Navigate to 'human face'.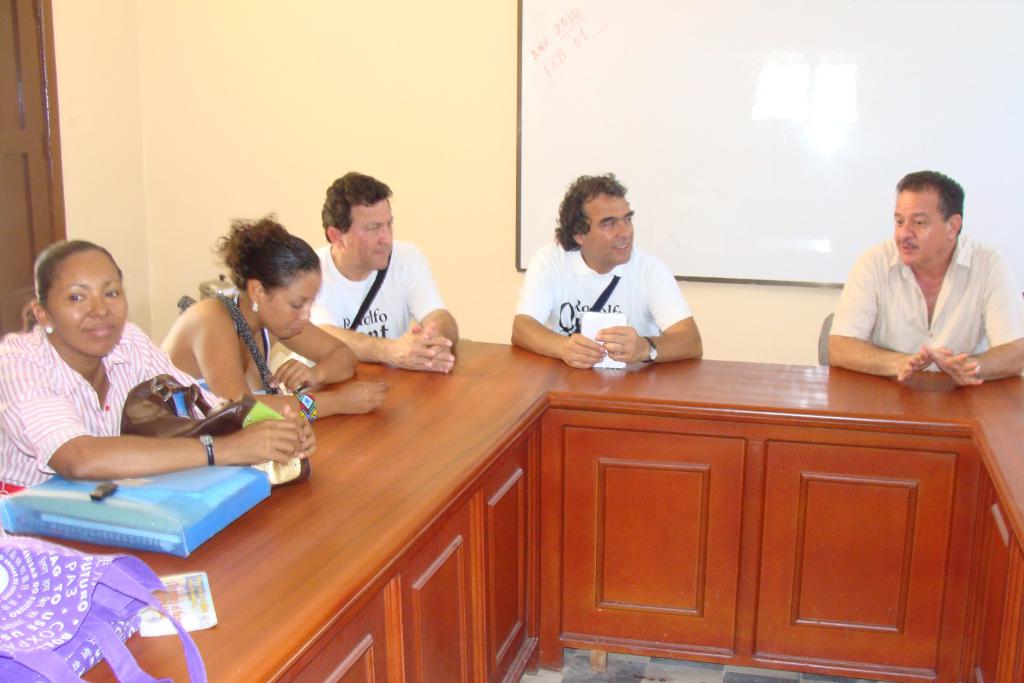
Navigation target: rect(343, 204, 393, 273).
